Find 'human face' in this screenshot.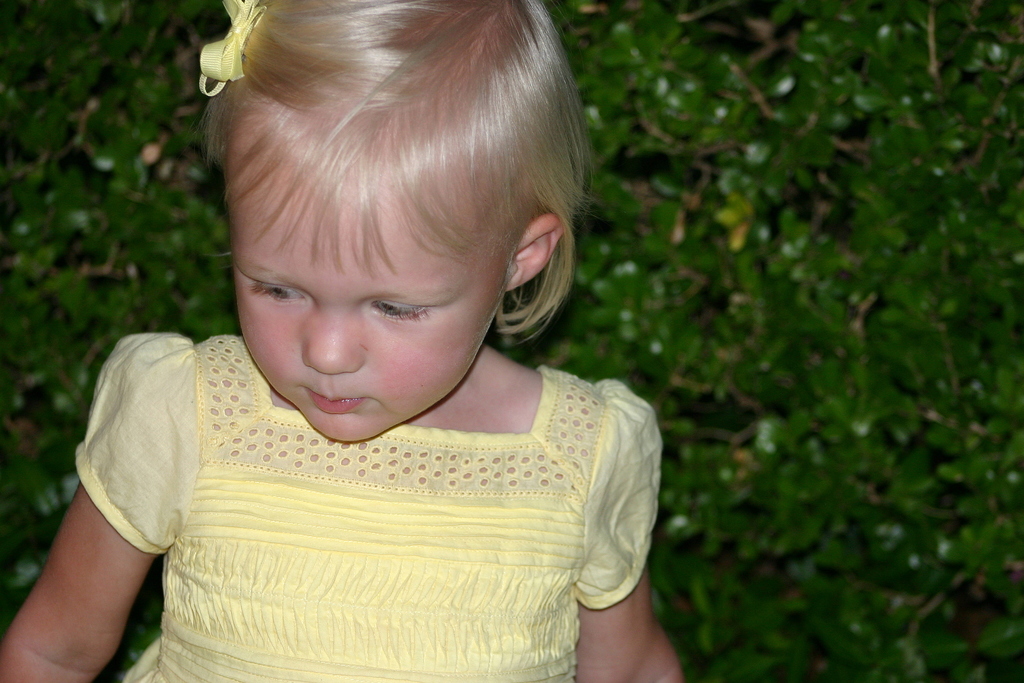
The bounding box for 'human face' is (left=236, top=177, right=511, bottom=439).
